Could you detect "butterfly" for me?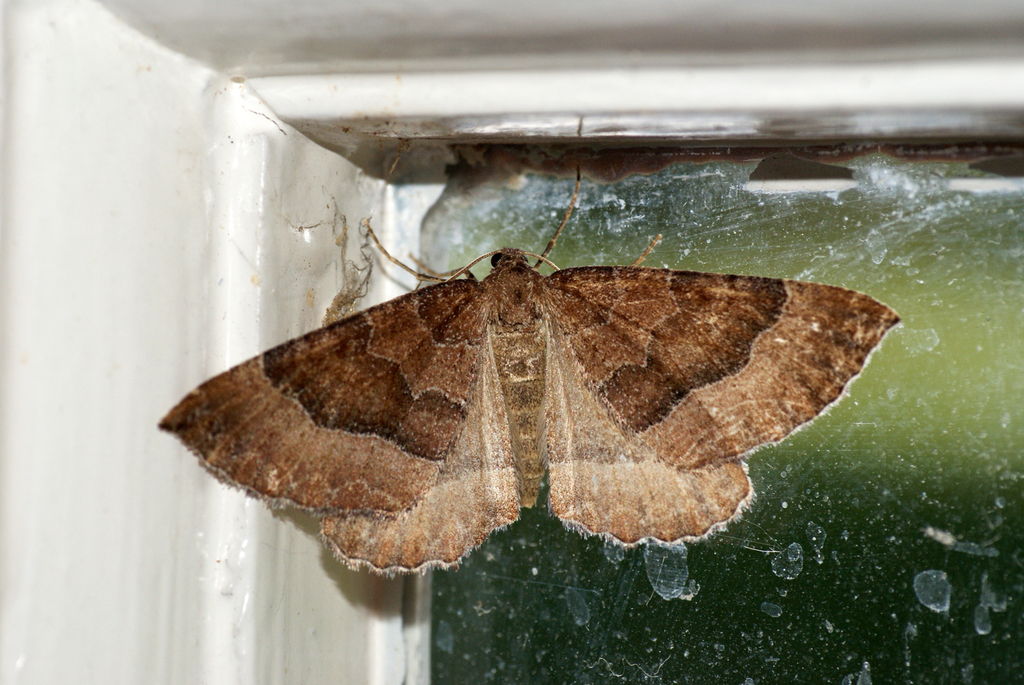
Detection result: 202, 161, 881, 598.
